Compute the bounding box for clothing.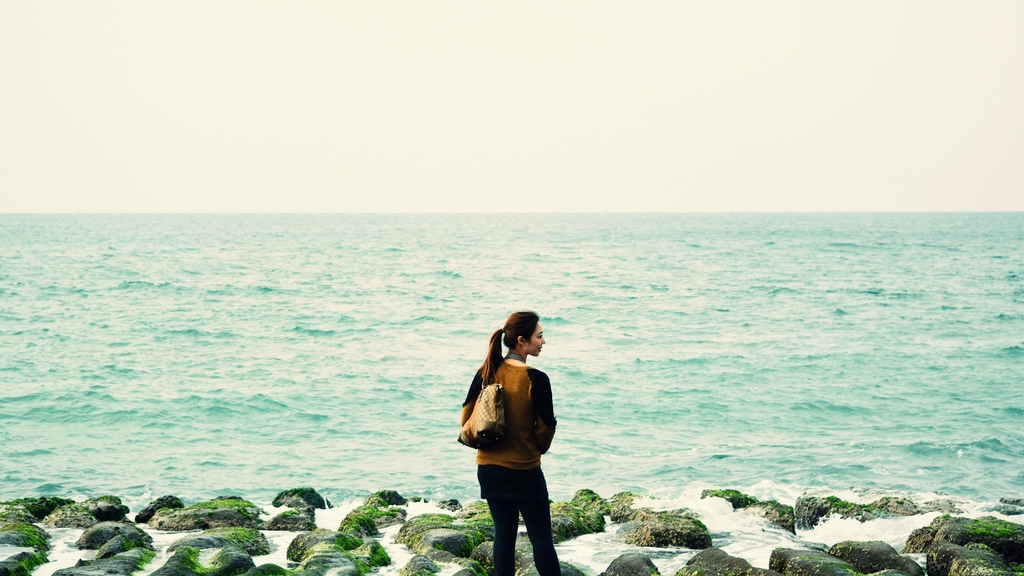
<region>460, 358, 561, 575</region>.
